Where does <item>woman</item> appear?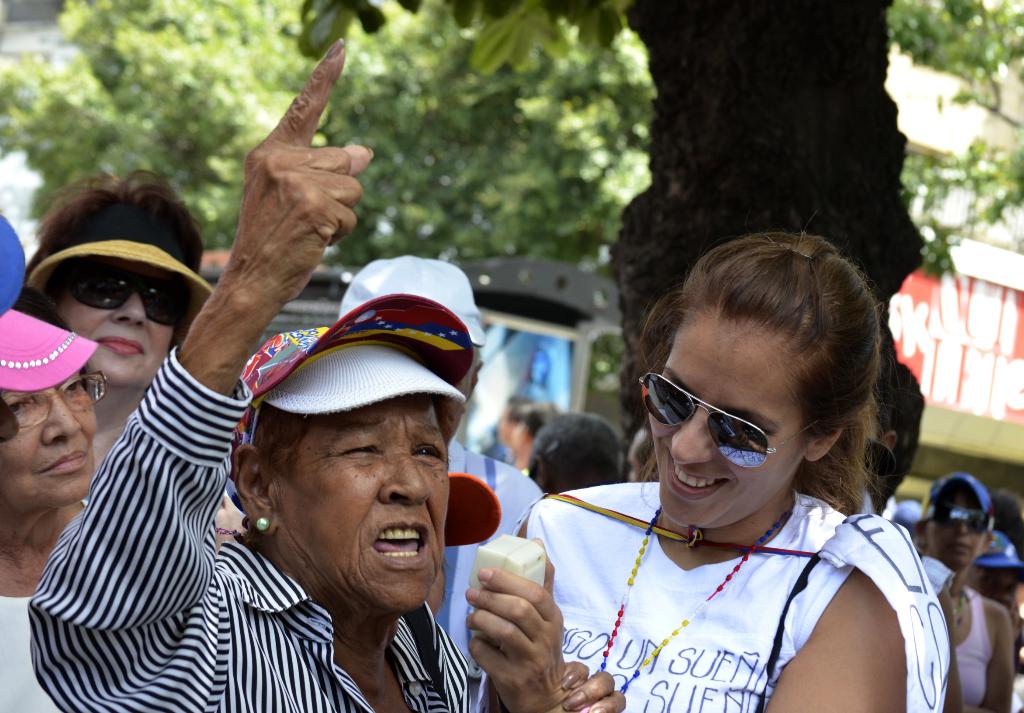
Appears at [left=6, top=169, right=213, bottom=499].
